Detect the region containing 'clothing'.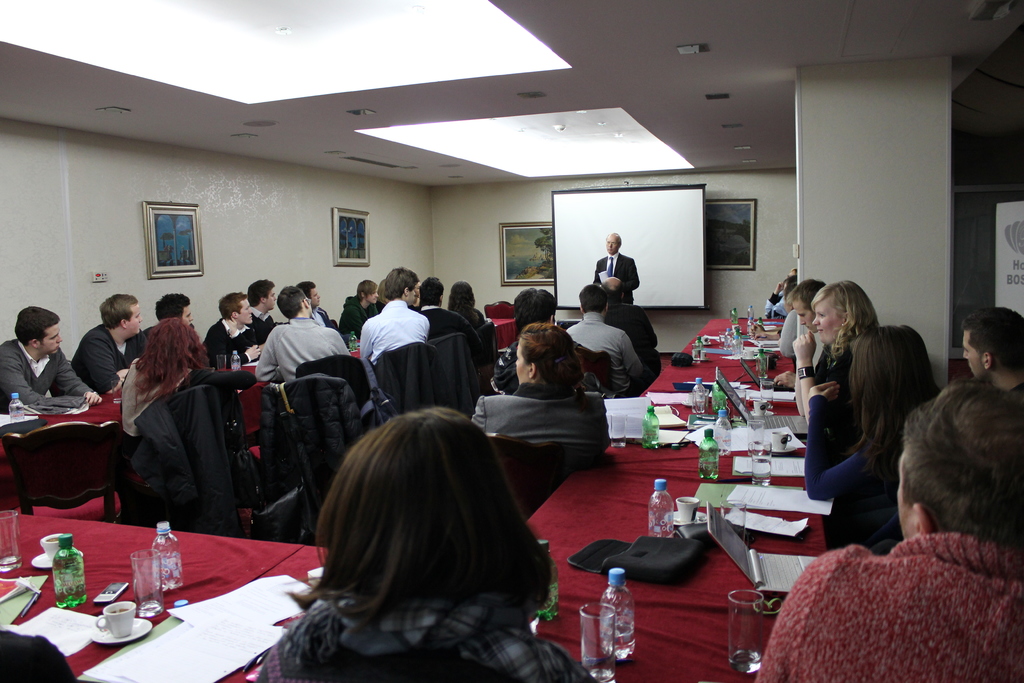
[483,329,608,400].
